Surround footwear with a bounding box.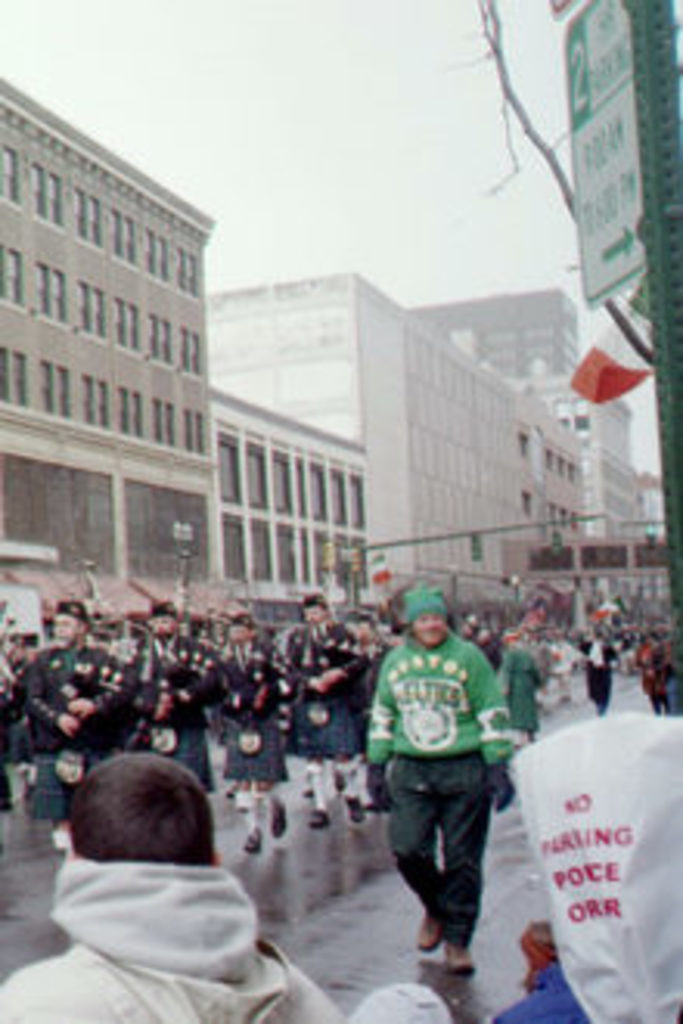
detection(242, 825, 273, 850).
